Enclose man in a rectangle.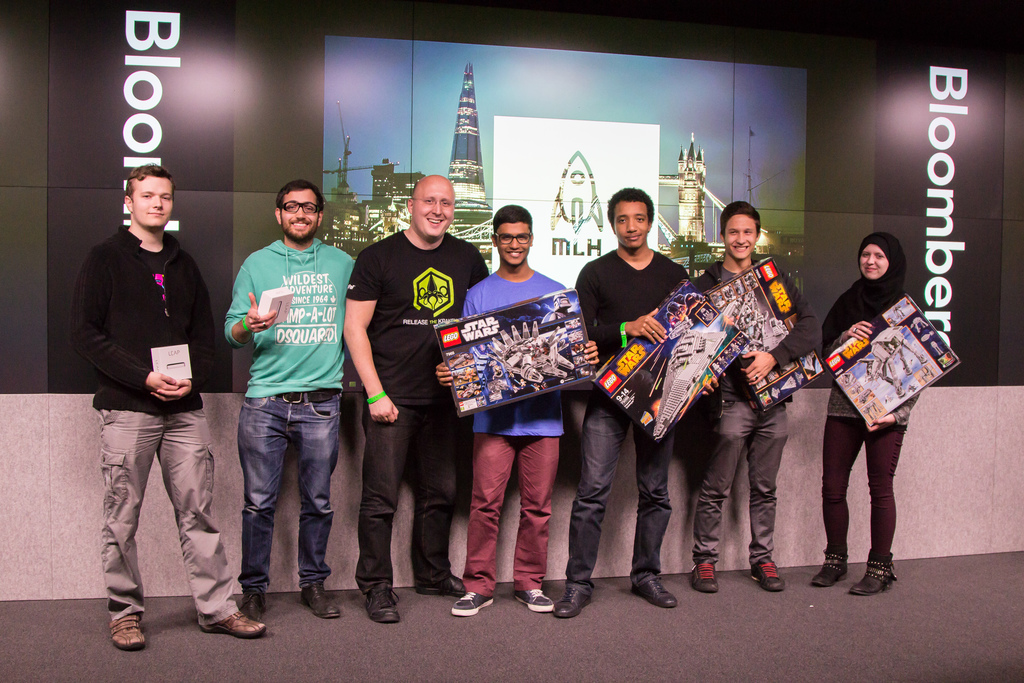
(x1=224, y1=178, x2=356, y2=617).
